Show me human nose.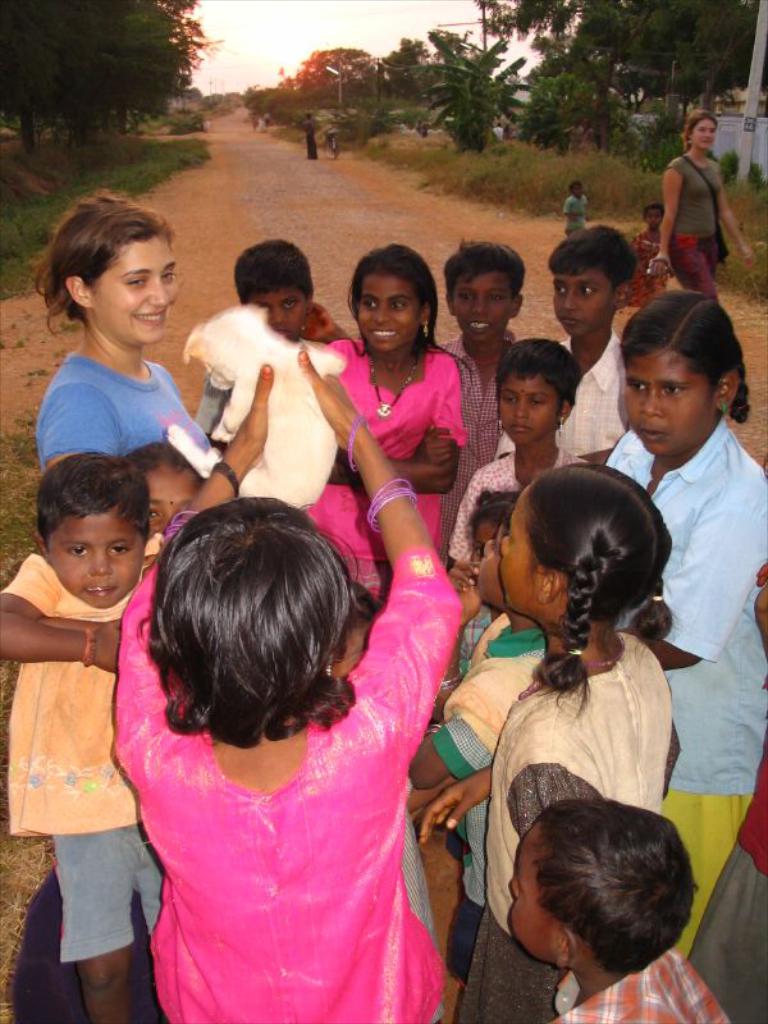
human nose is here: pyautogui.locateOnScreen(146, 274, 169, 307).
